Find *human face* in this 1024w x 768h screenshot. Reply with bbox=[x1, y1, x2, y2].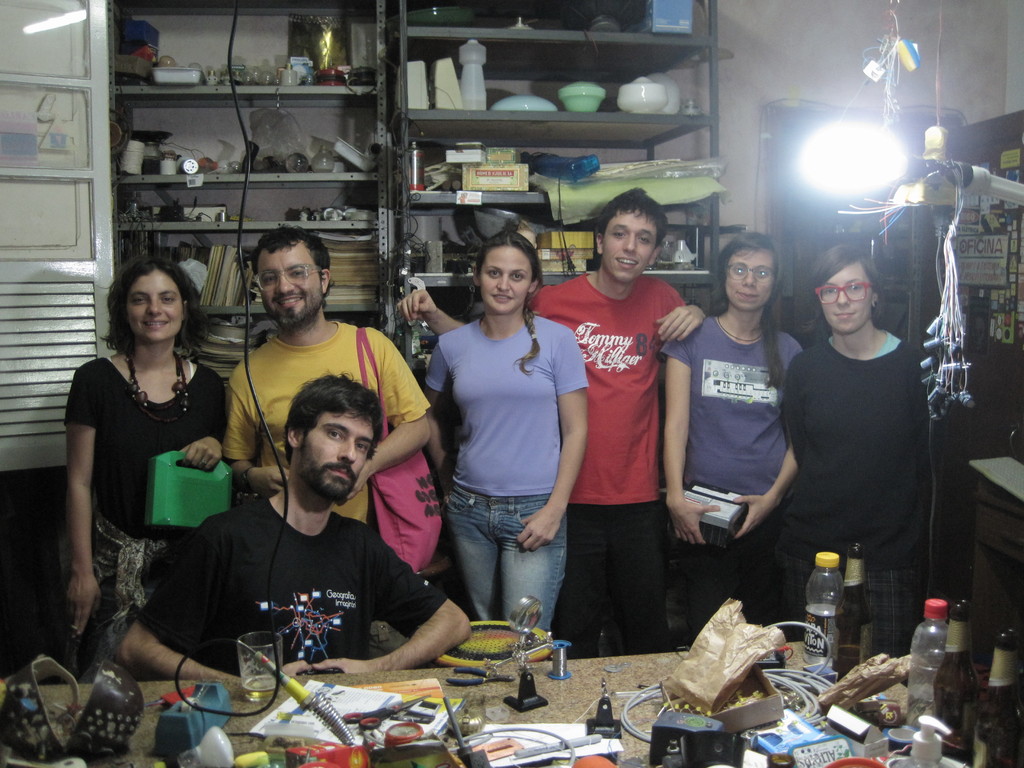
bbox=[261, 243, 319, 322].
